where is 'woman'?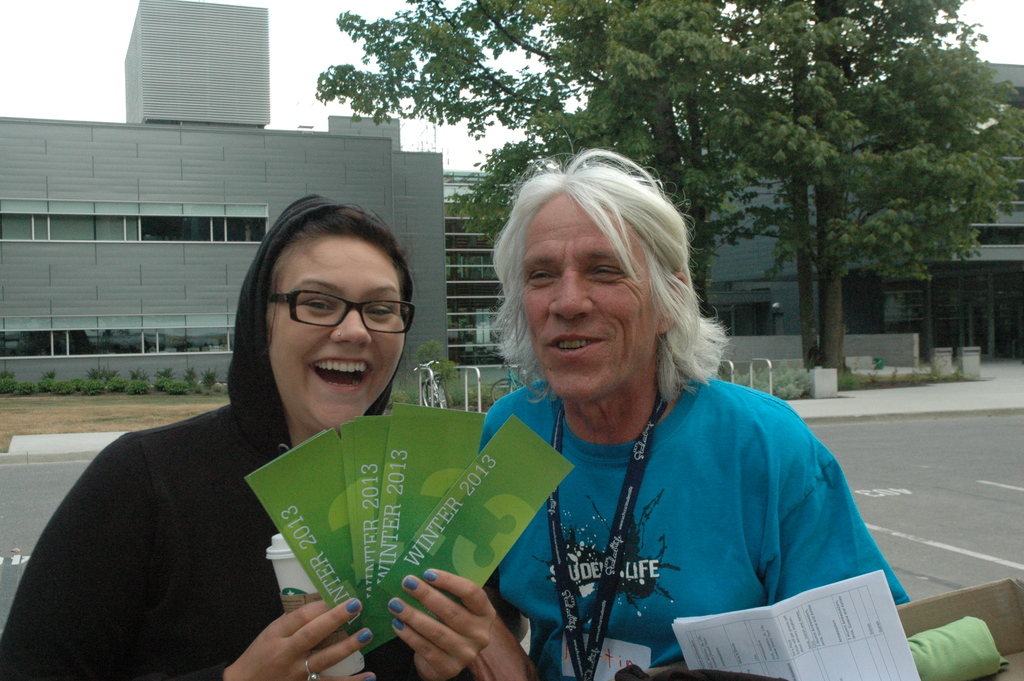
[0,200,541,680].
